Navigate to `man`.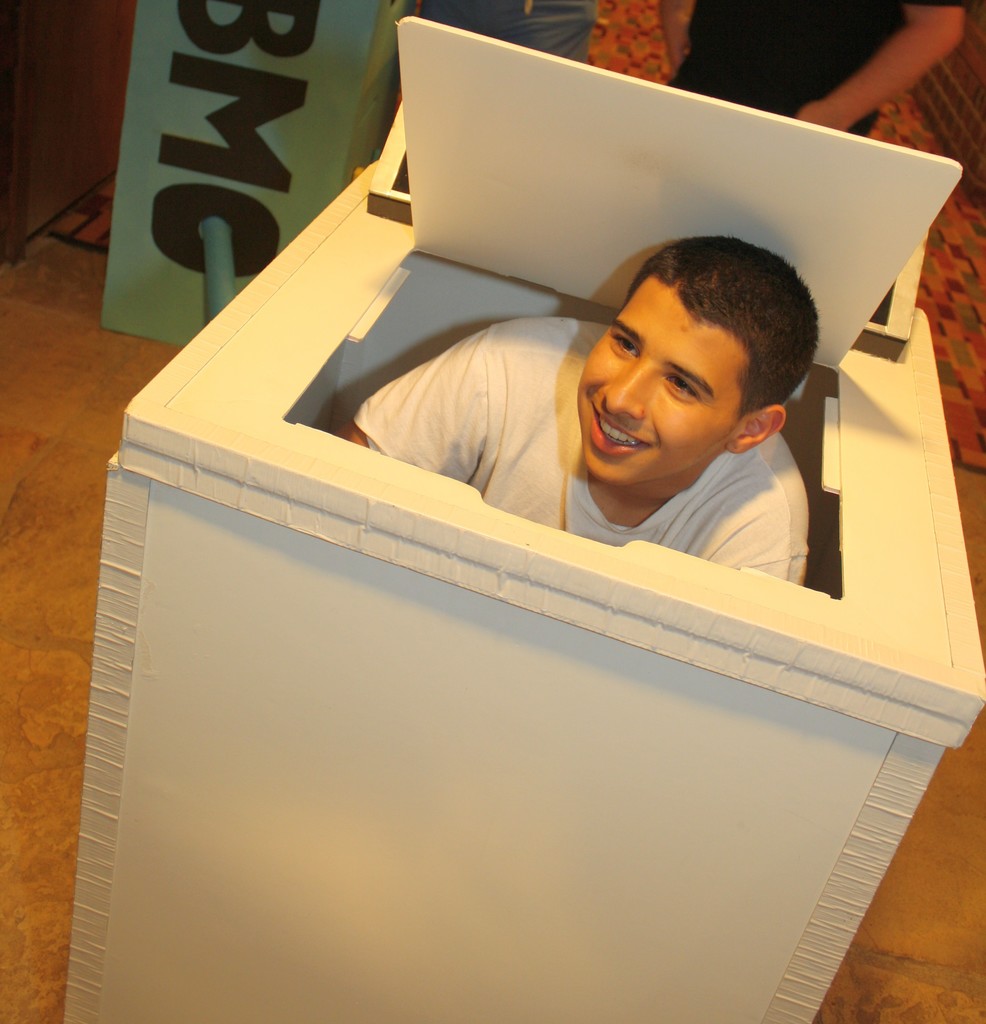
Navigation target: bbox=(643, 0, 953, 170).
